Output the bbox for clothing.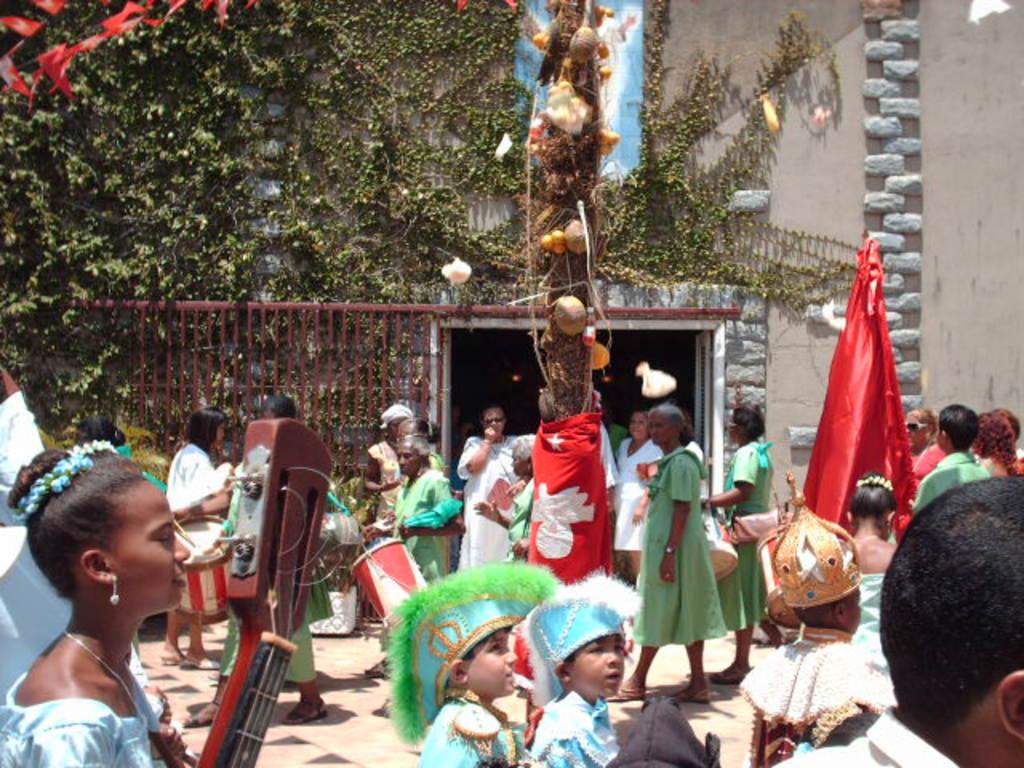
[x1=736, y1=630, x2=890, y2=766].
